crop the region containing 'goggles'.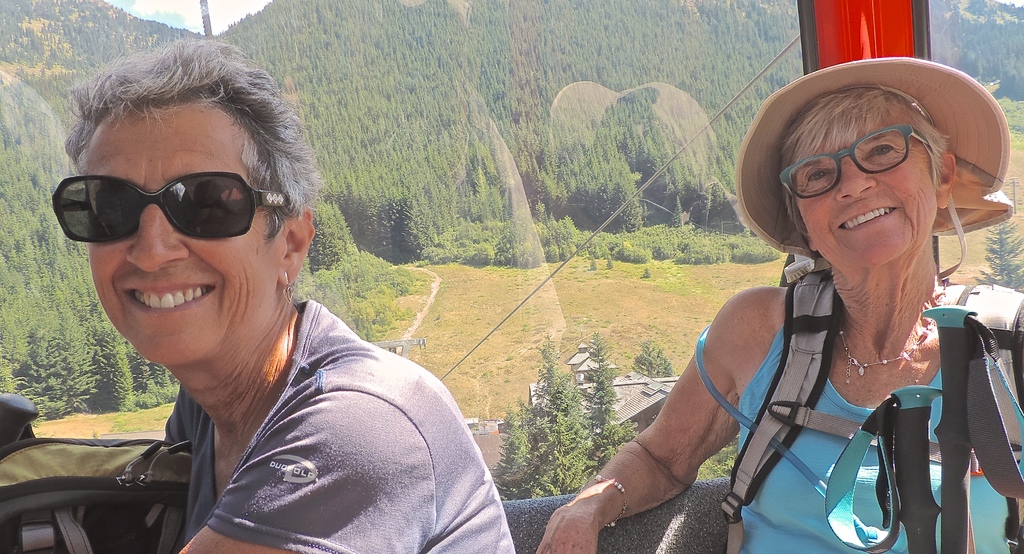
Crop region: (left=49, top=161, right=278, bottom=245).
